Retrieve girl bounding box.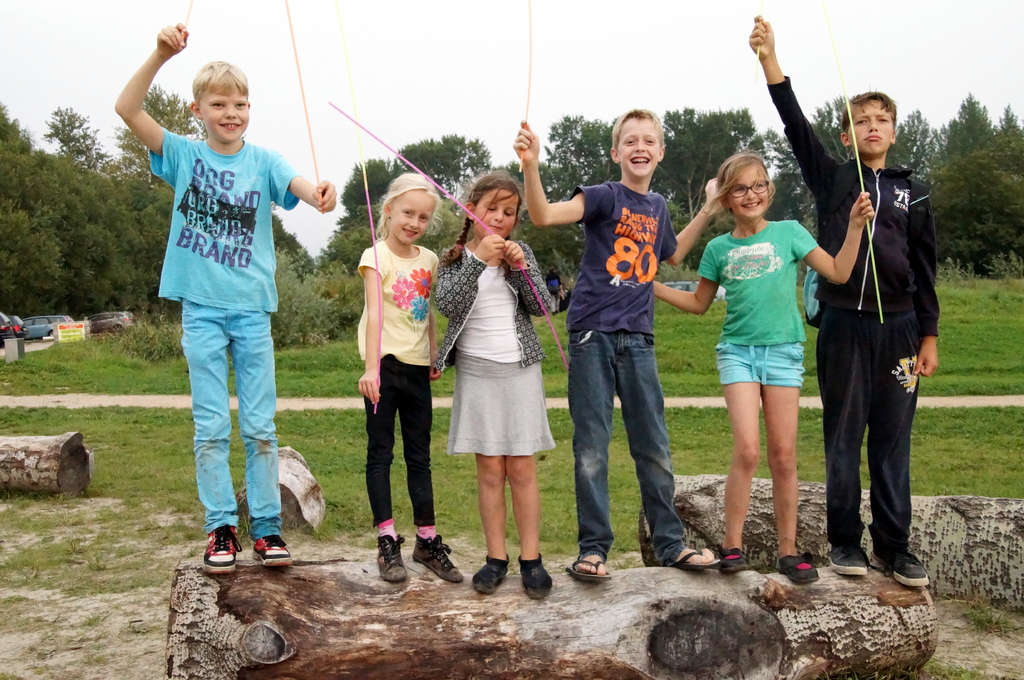
Bounding box: {"left": 358, "top": 172, "right": 467, "bottom": 586}.
